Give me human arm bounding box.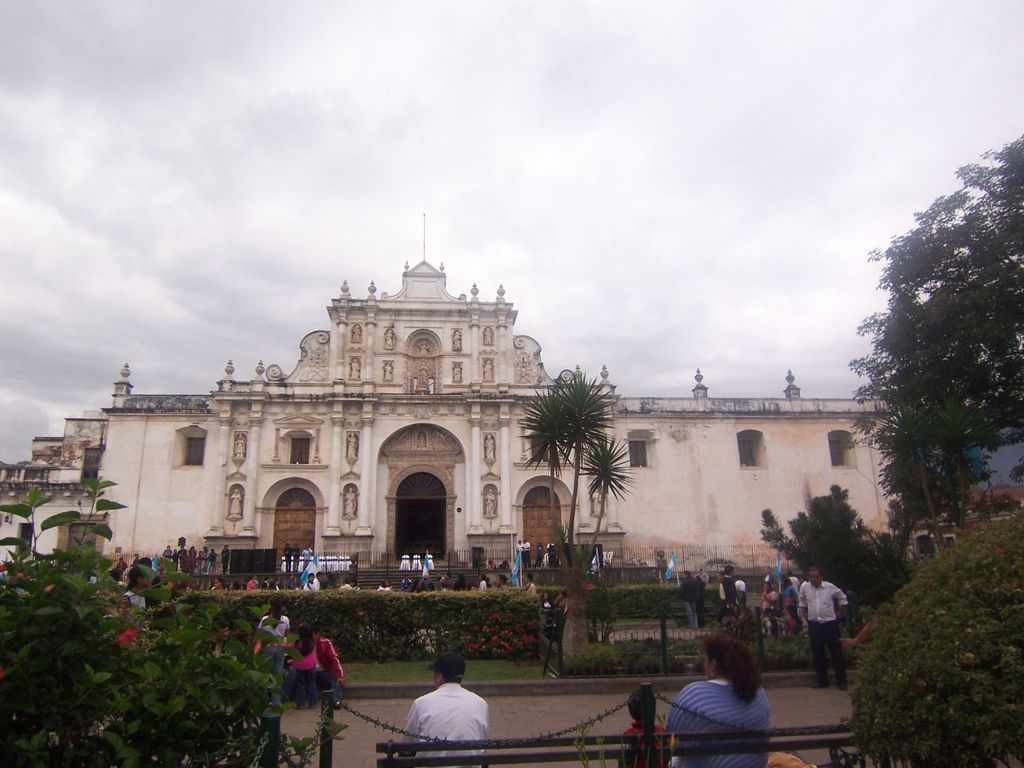
322/630/350/682.
